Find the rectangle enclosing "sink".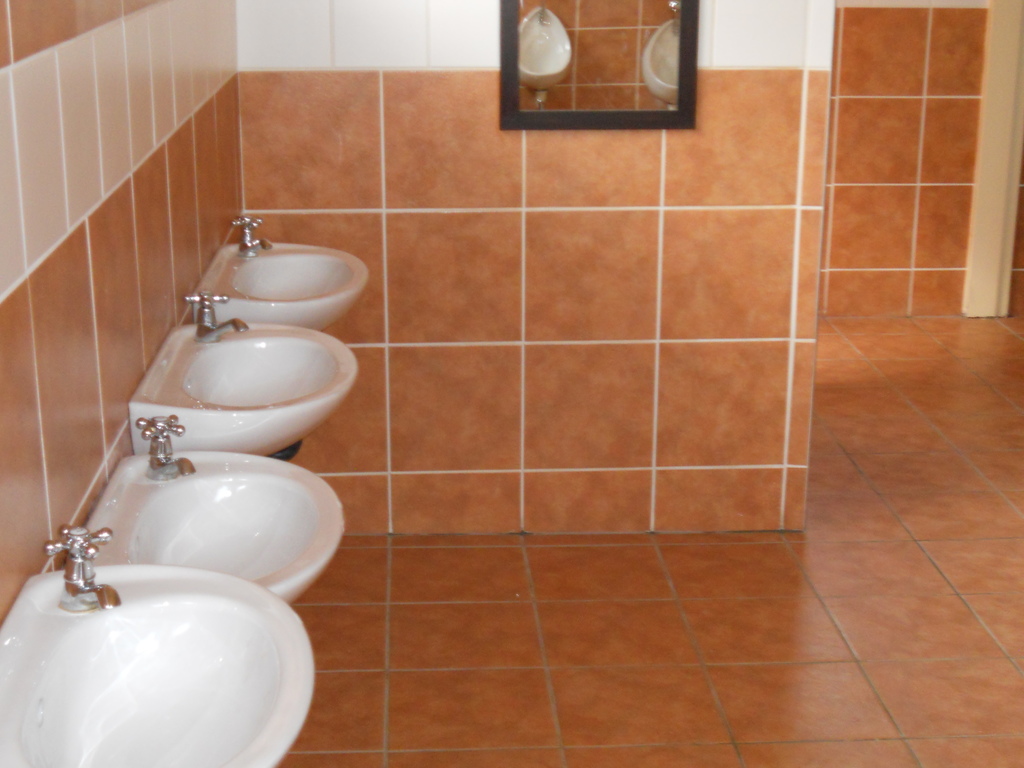
locate(0, 526, 316, 767).
